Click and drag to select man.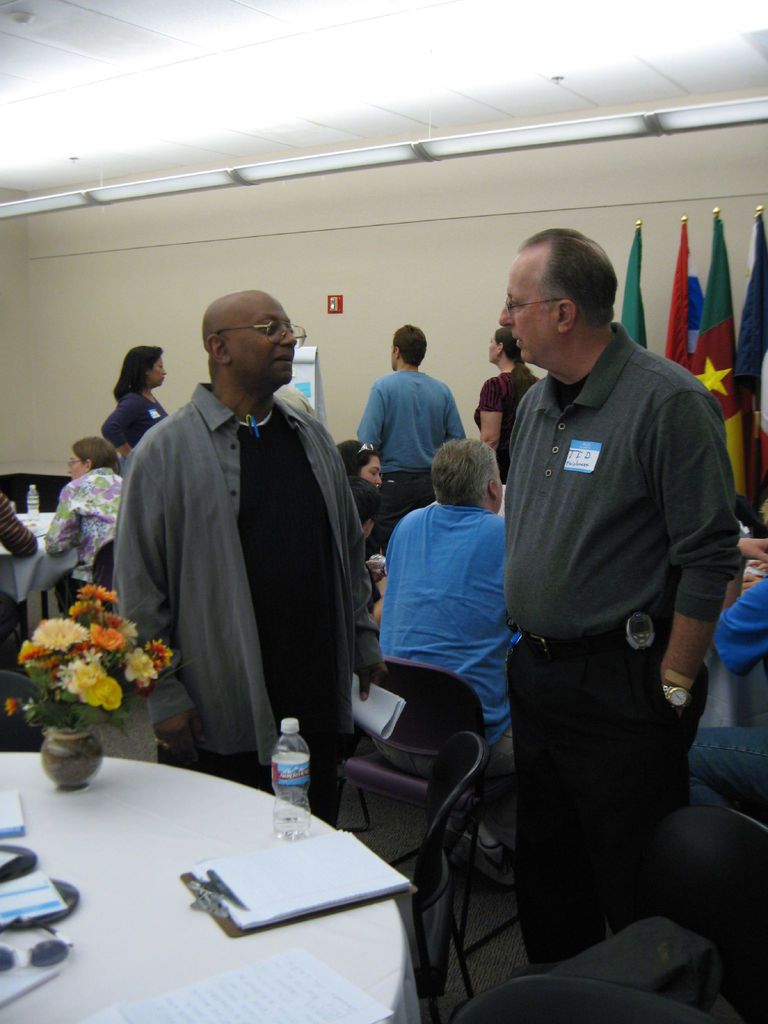
Selection: <region>109, 276, 392, 829</region>.
